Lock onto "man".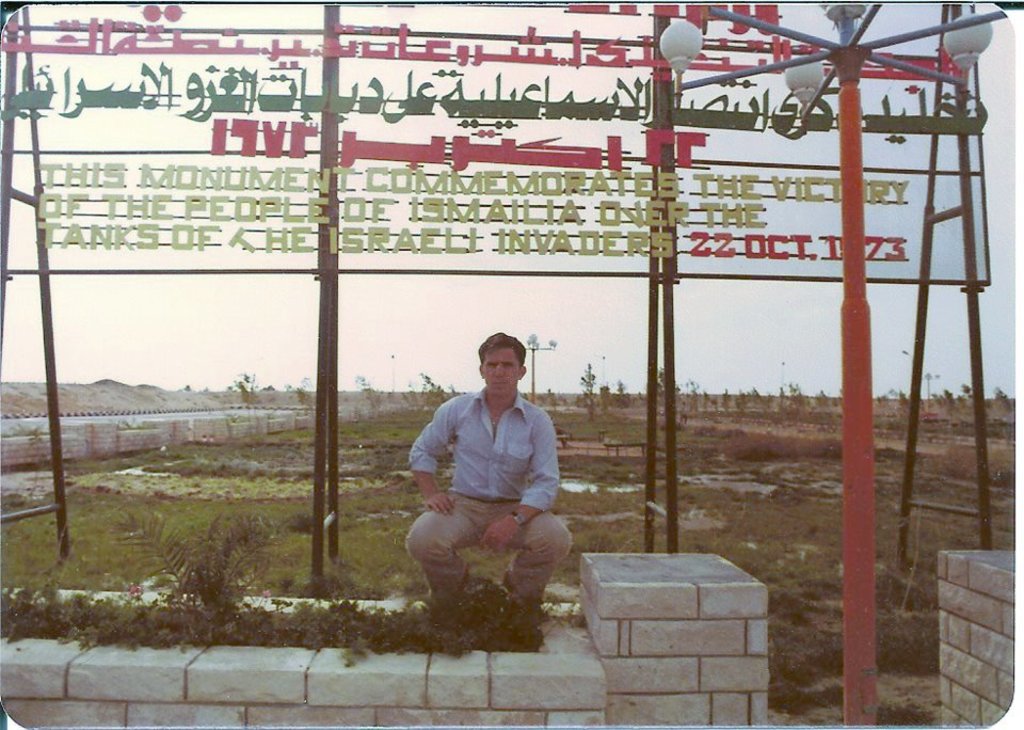
Locked: BBox(401, 328, 582, 637).
